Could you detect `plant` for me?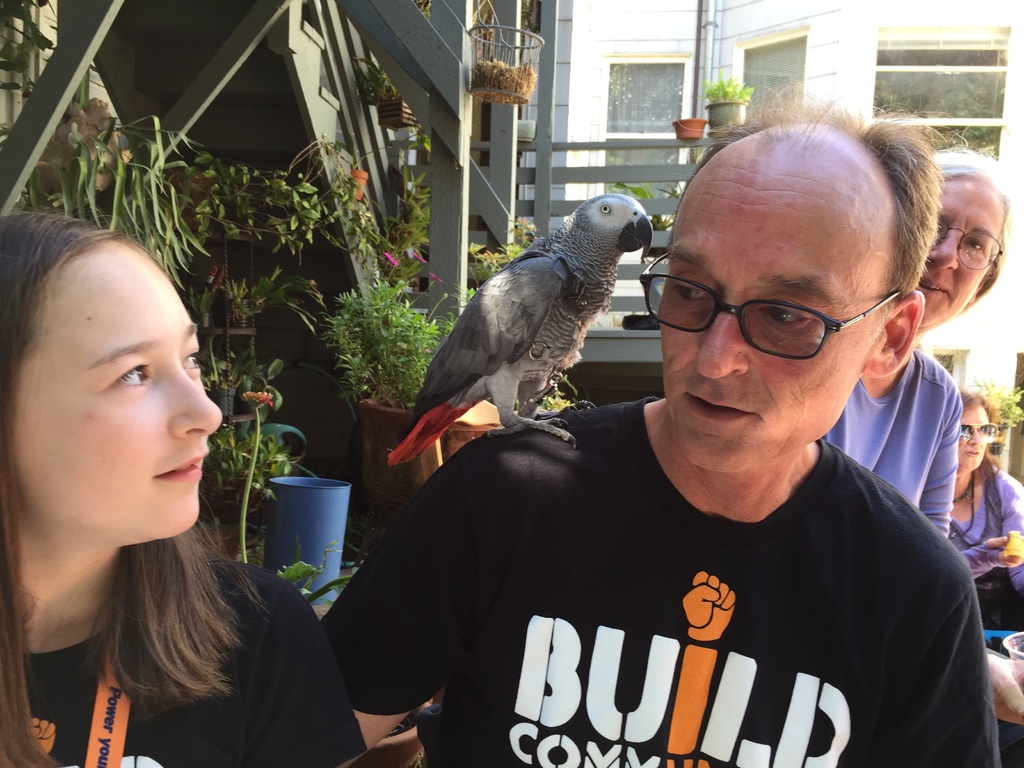
Detection result: detection(316, 246, 452, 417).
